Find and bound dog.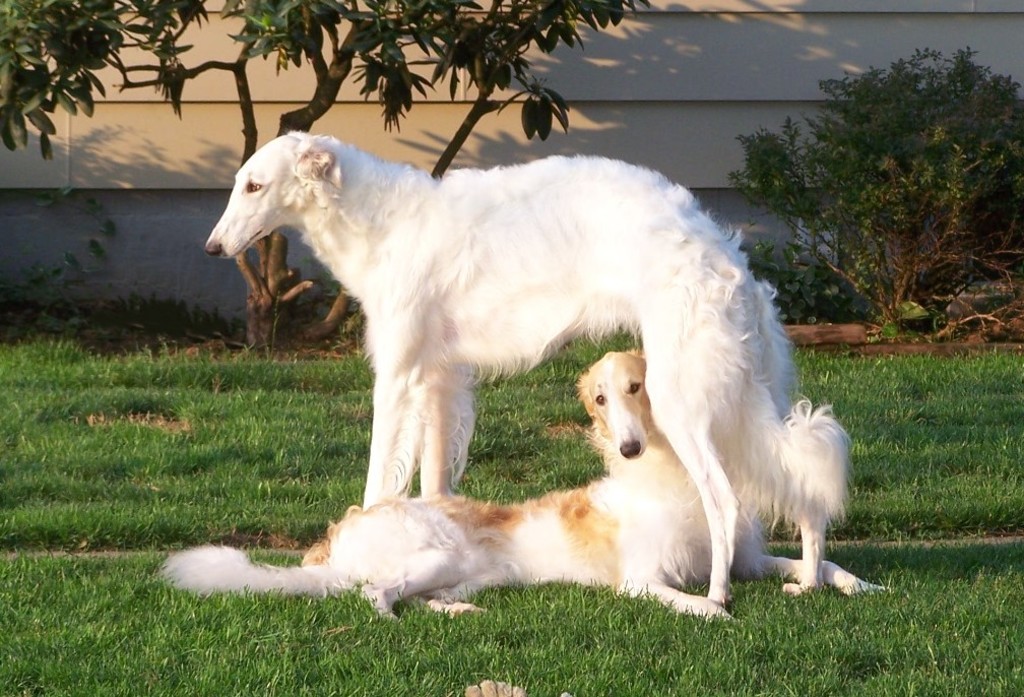
Bound: 161/347/888/622.
